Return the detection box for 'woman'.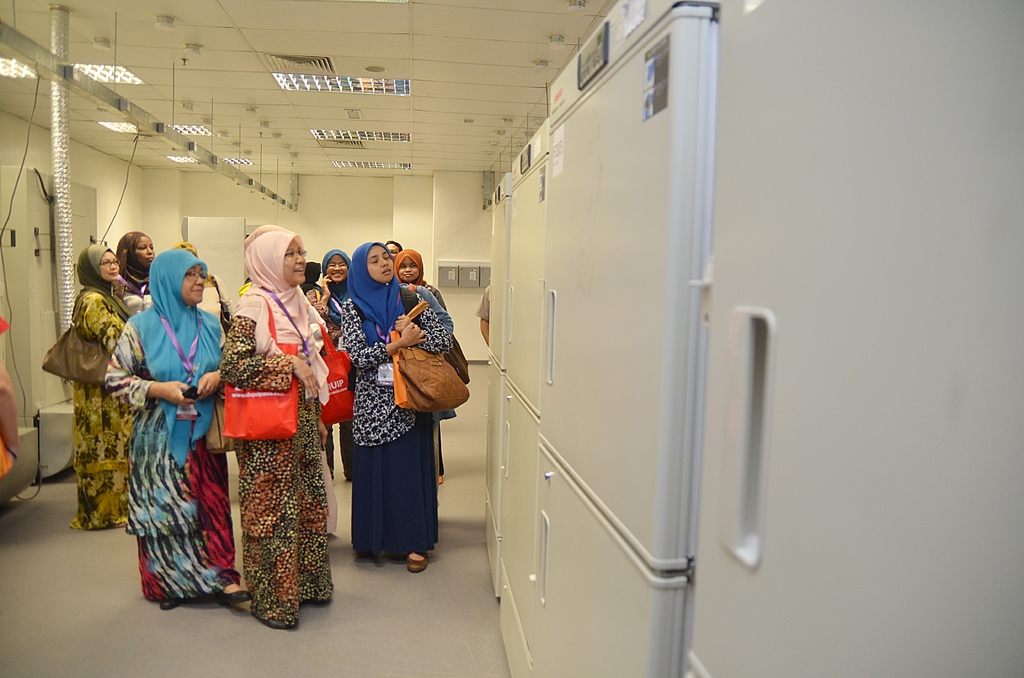
BBox(118, 230, 155, 309).
